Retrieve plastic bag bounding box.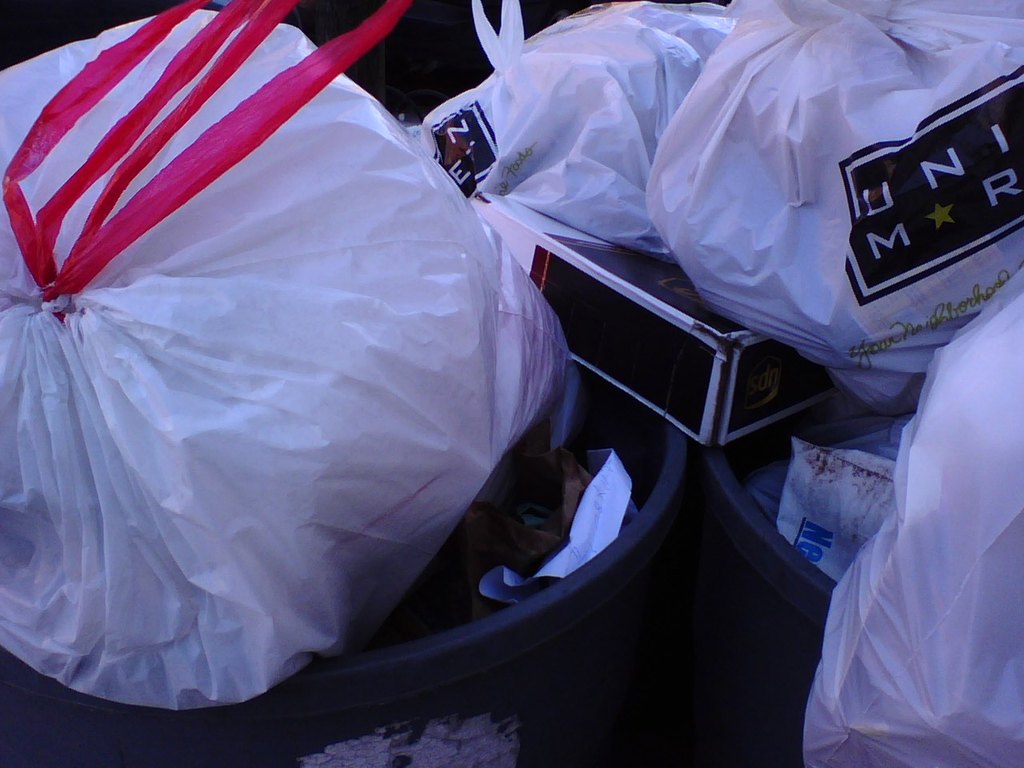
Bounding box: rect(405, 0, 731, 262).
